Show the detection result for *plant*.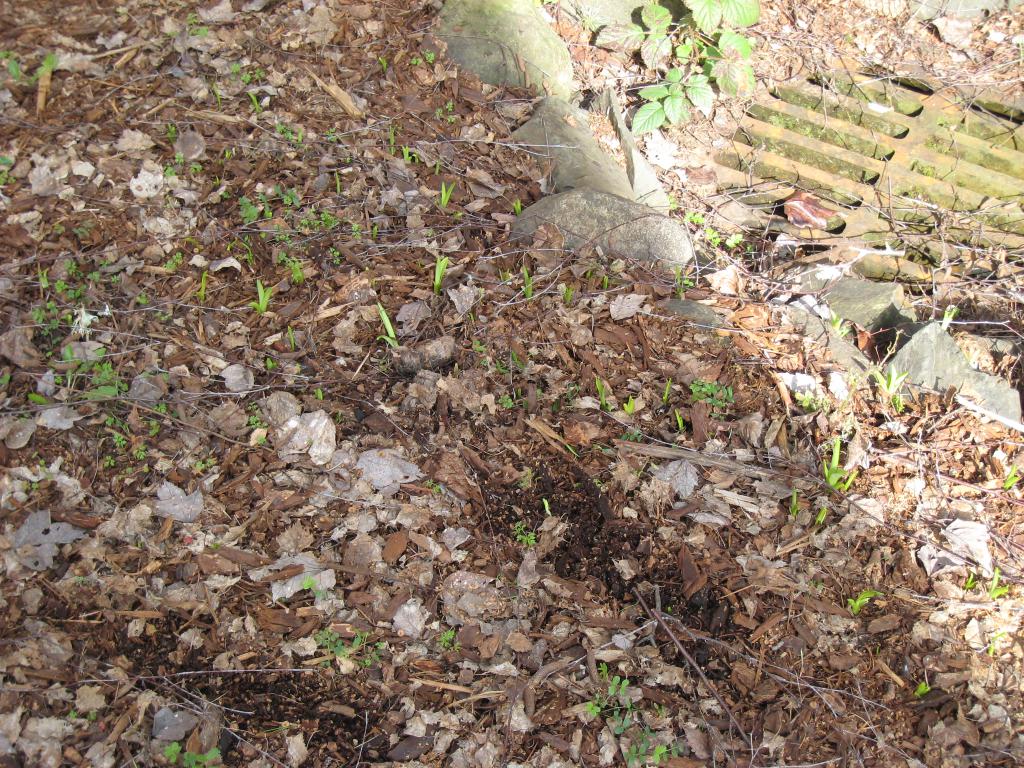
rect(70, 705, 98, 719).
